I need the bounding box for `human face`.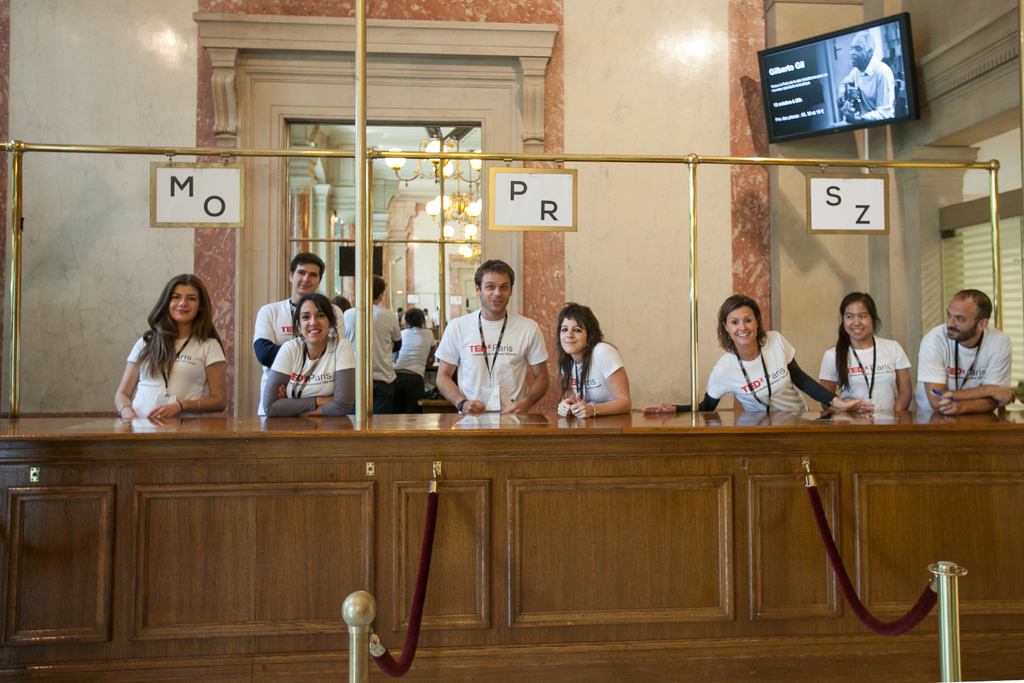
Here it is: [x1=839, y1=293, x2=885, y2=344].
